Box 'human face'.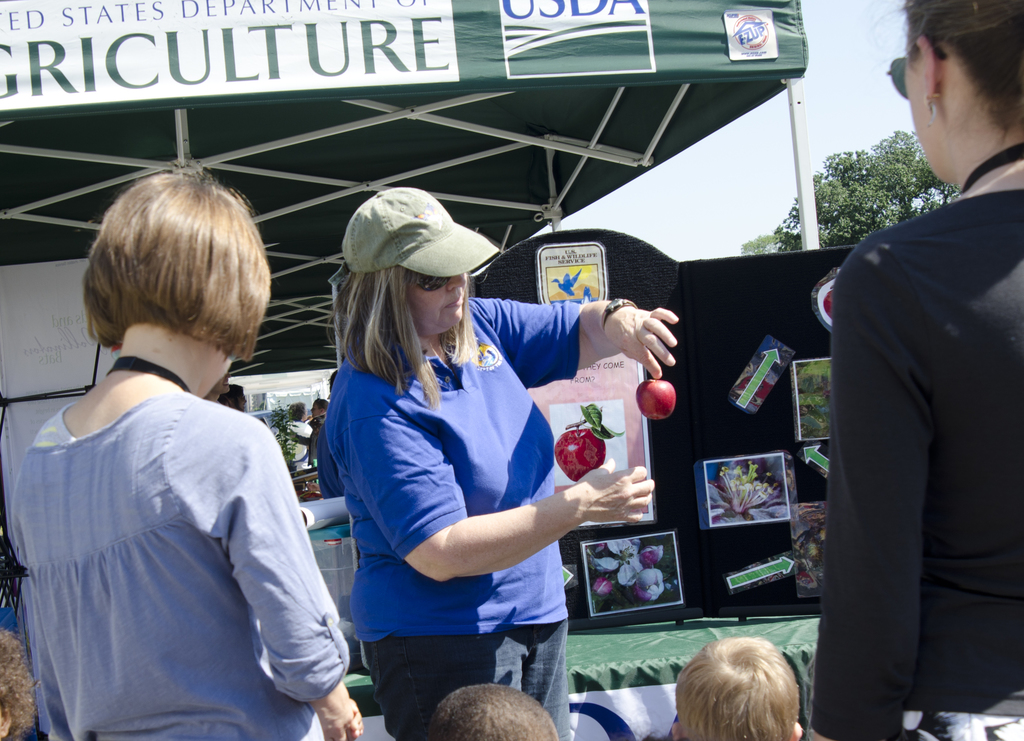
[x1=404, y1=273, x2=468, y2=343].
